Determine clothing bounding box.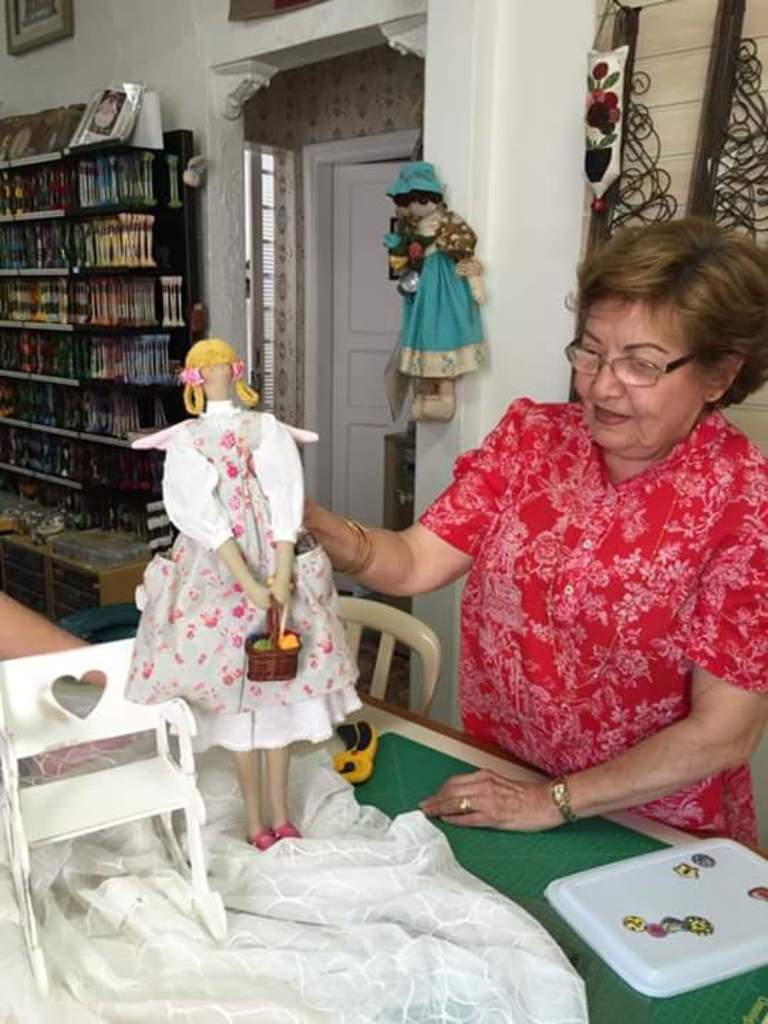
Determined: bbox=(385, 377, 754, 804).
